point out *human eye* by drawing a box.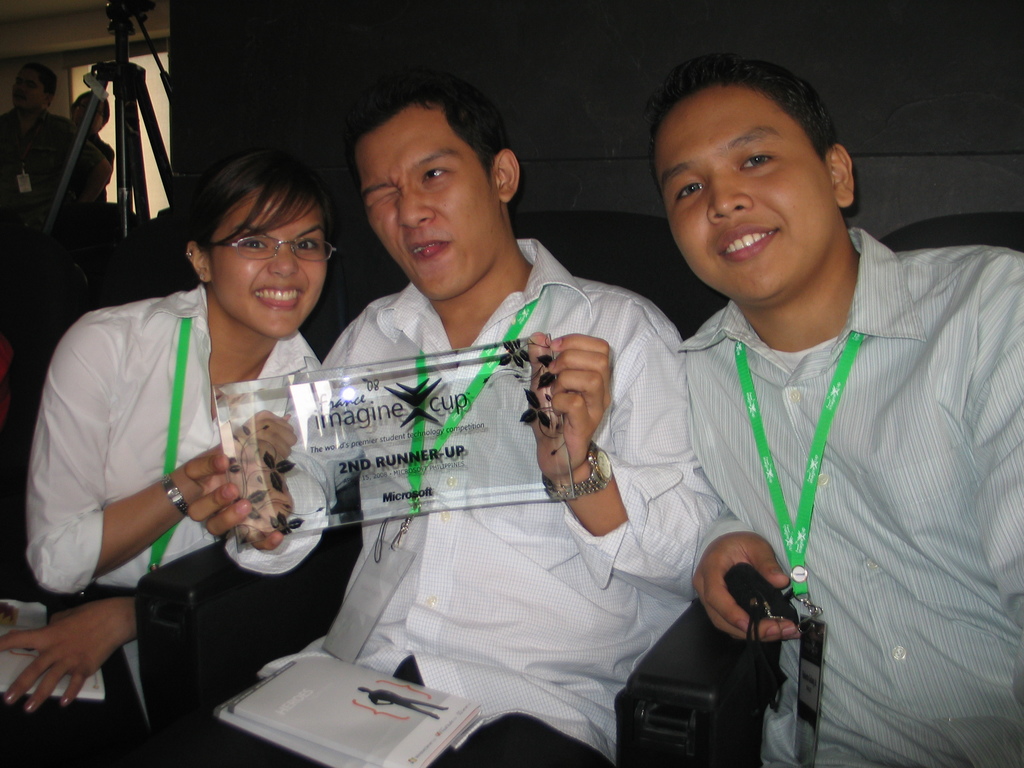
[x1=737, y1=150, x2=779, y2=173].
